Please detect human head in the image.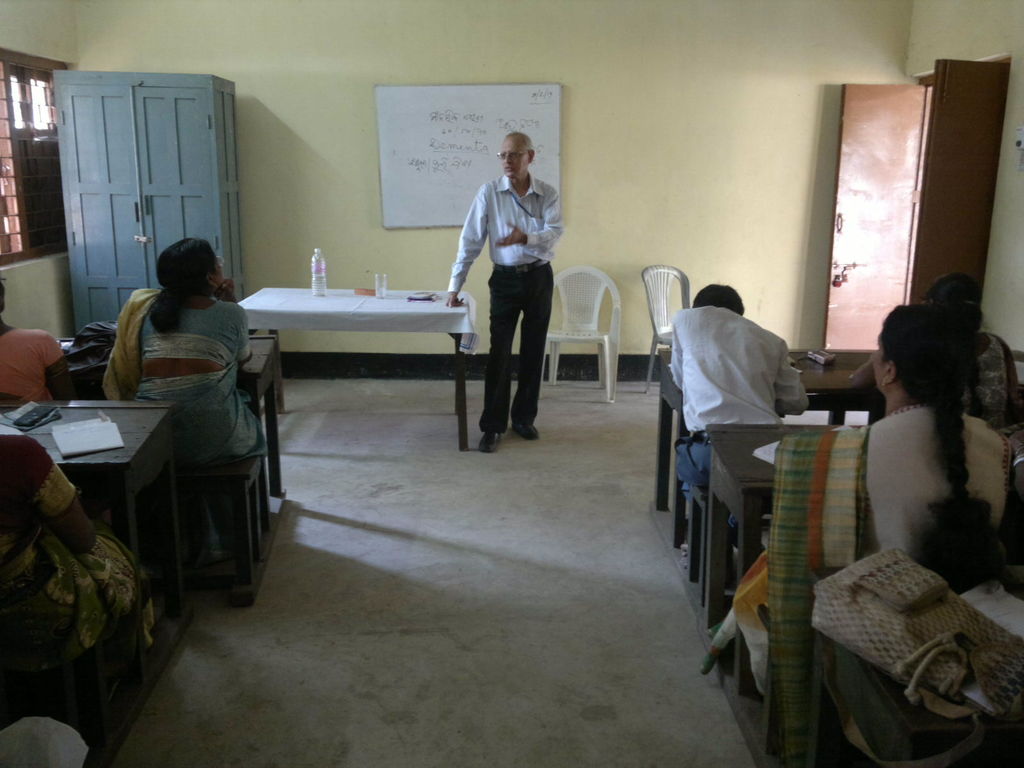
Rect(872, 302, 1012, 597).
